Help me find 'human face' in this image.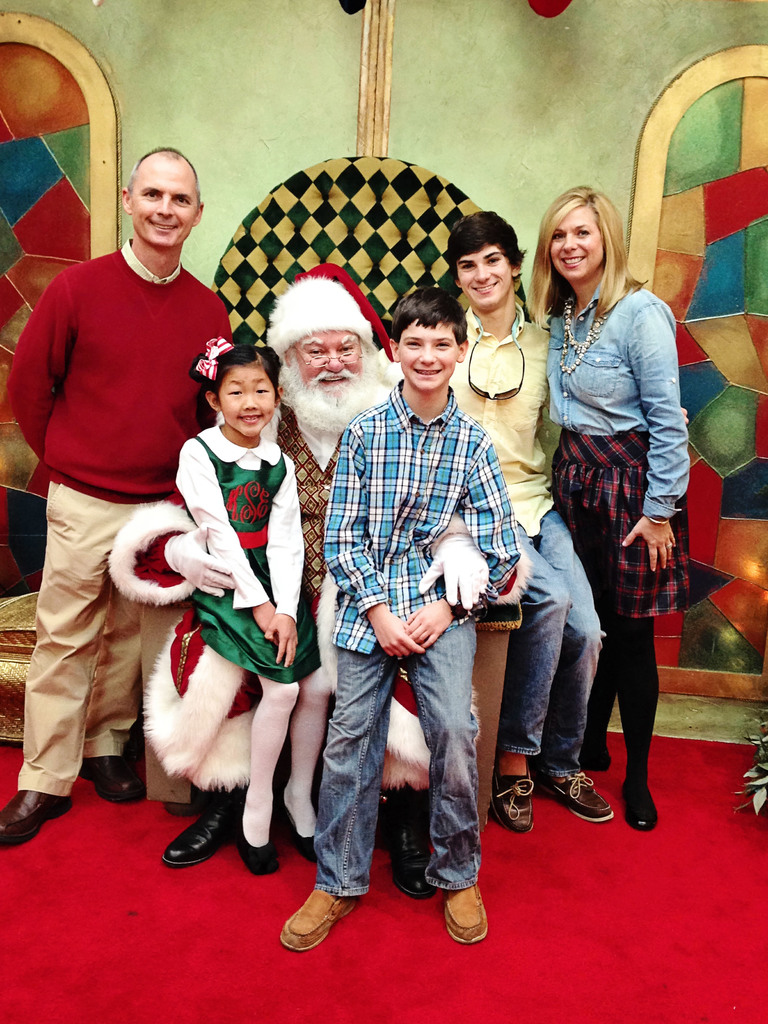
Found it: 291:333:365:405.
